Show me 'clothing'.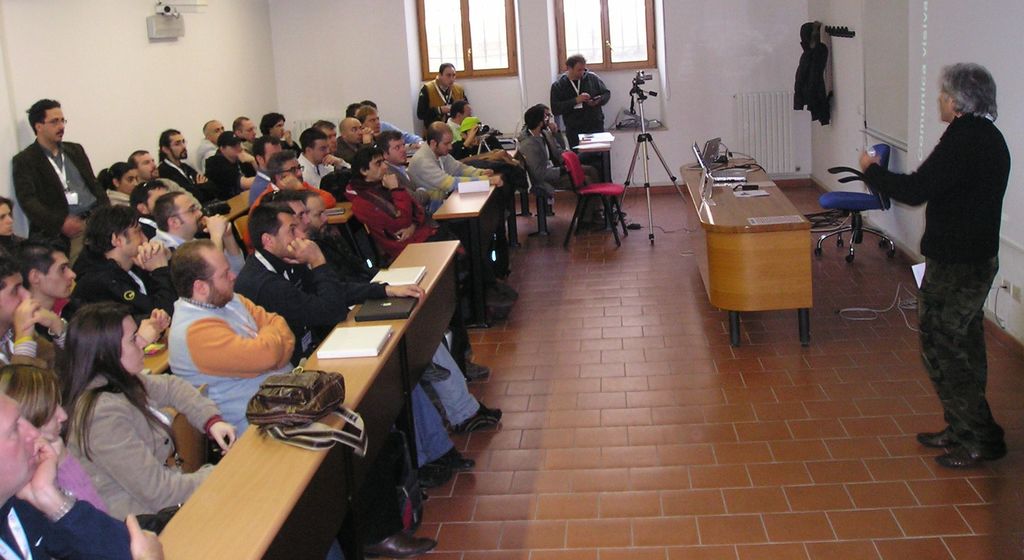
'clothing' is here: x1=556 y1=69 x2=598 y2=149.
